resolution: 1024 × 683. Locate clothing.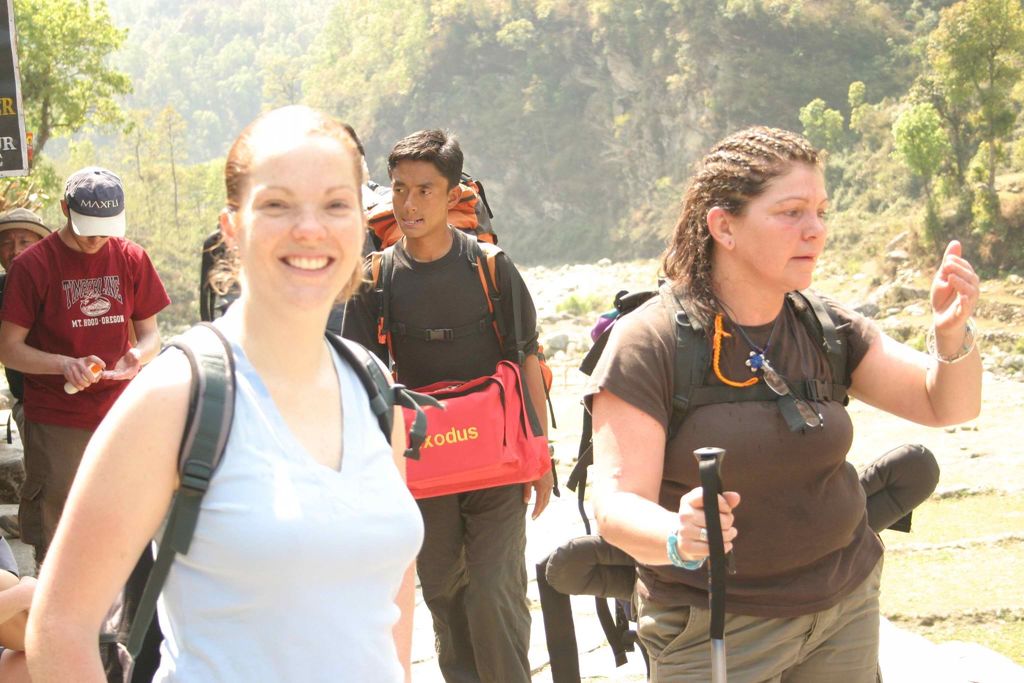
box=[3, 228, 168, 557].
